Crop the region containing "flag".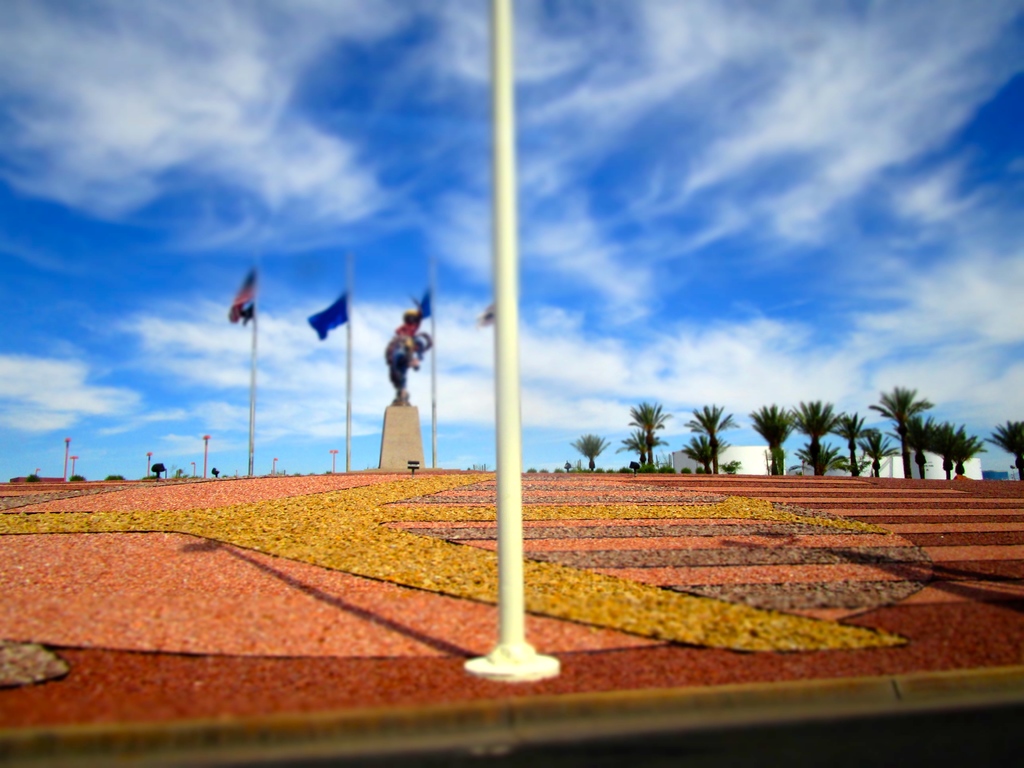
Crop region: bbox=(227, 273, 257, 328).
